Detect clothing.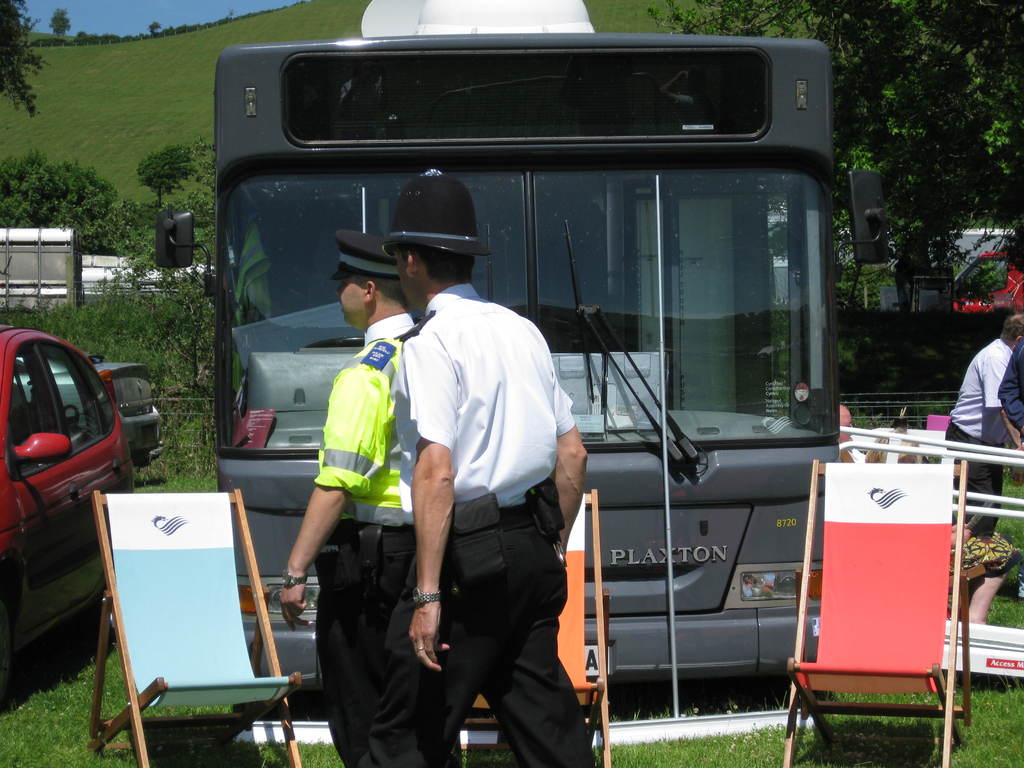
Detected at (x1=355, y1=280, x2=603, y2=767).
